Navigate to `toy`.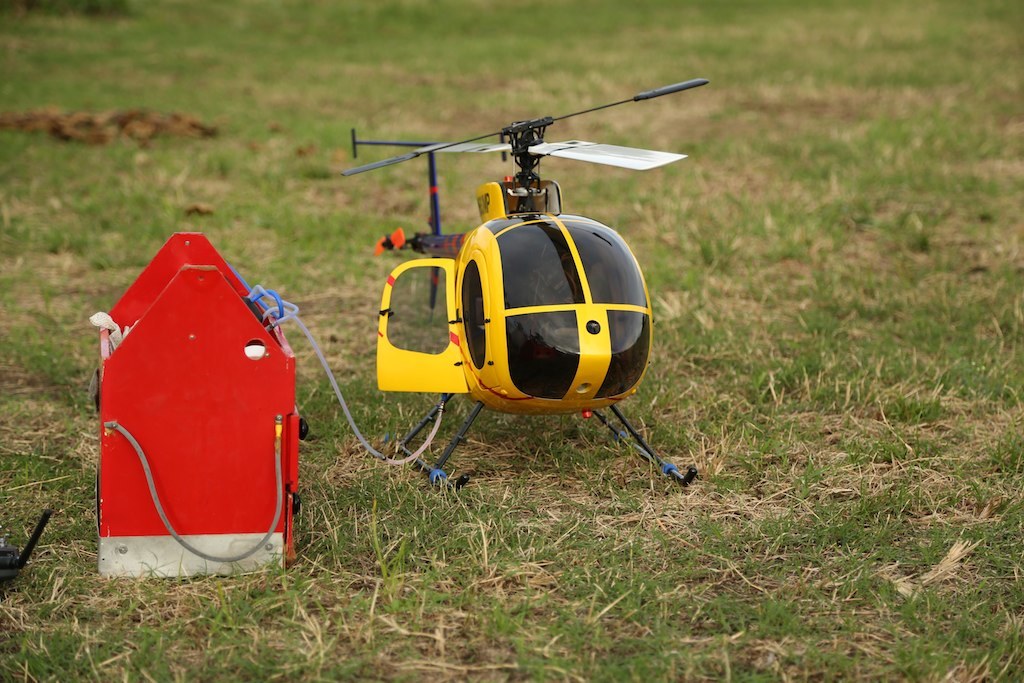
Navigation target: x1=336 y1=76 x2=712 y2=498.
